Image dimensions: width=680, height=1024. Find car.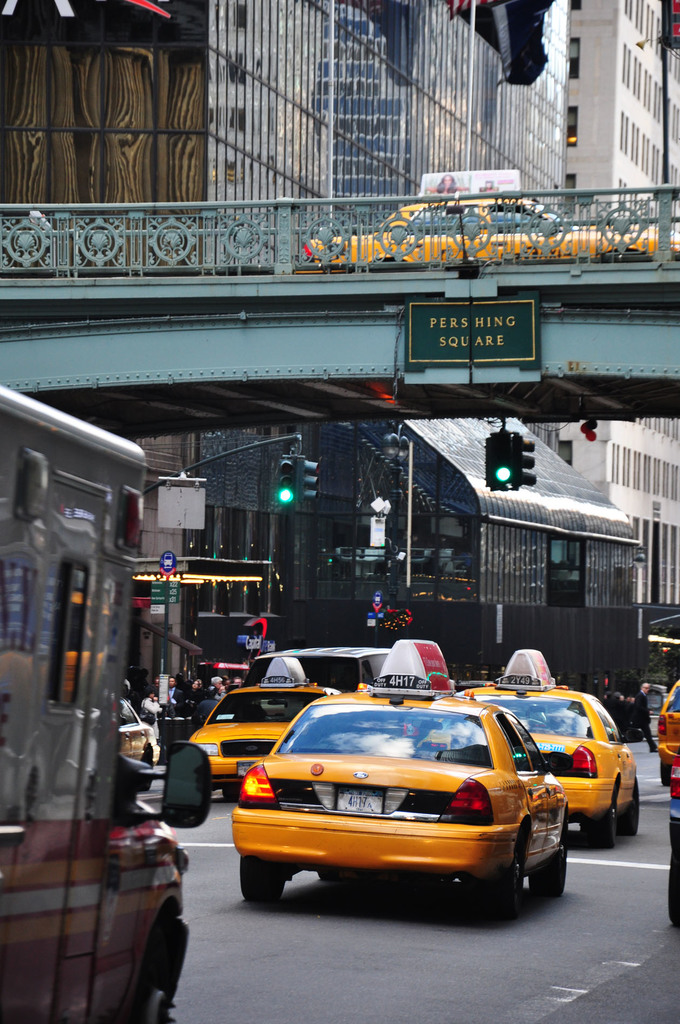
Rect(197, 660, 351, 790).
